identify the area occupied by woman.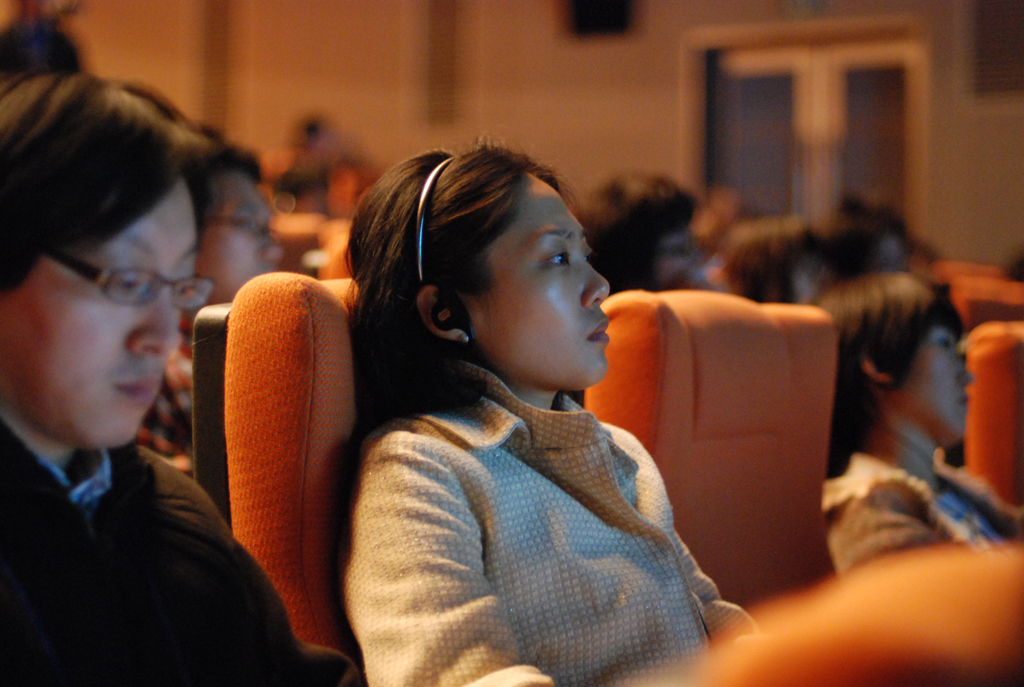
Area: box(291, 129, 744, 672).
